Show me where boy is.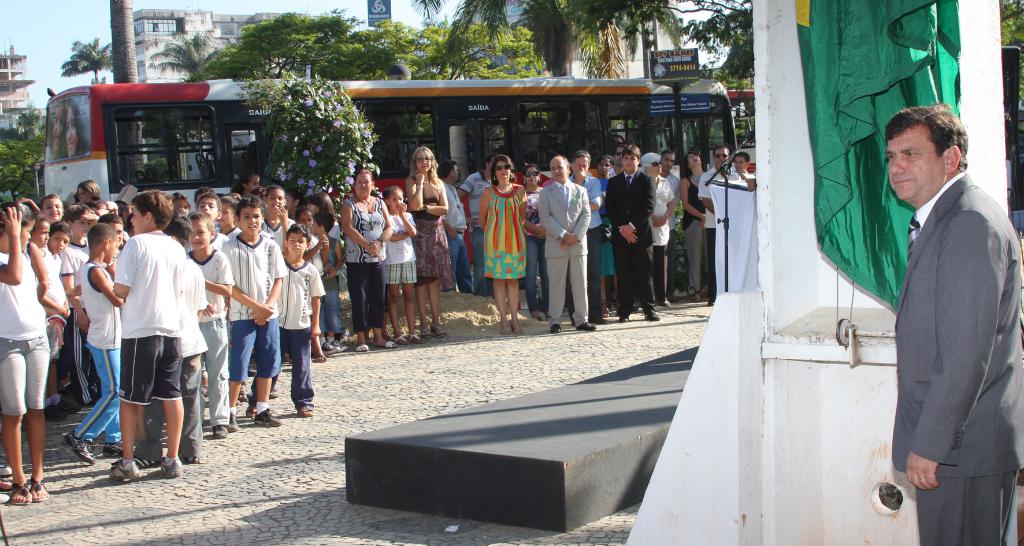
boy is at {"x1": 61, "y1": 202, "x2": 97, "y2": 303}.
